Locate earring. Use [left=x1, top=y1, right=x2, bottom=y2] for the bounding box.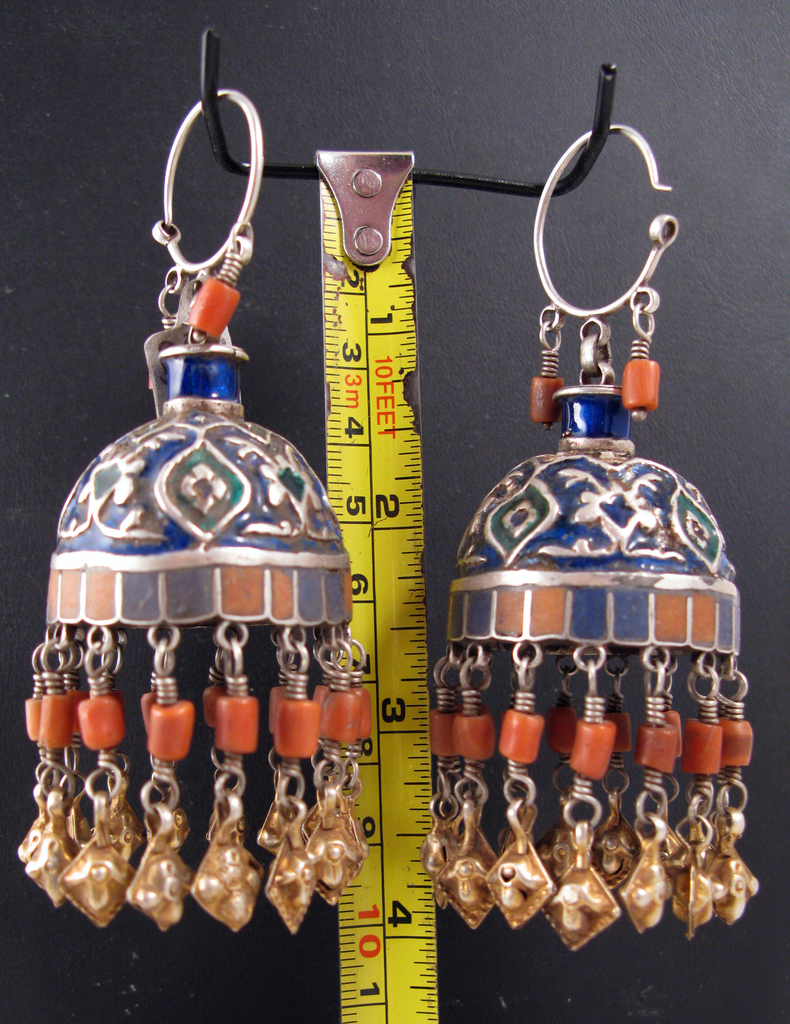
[left=418, top=114, right=766, bottom=953].
